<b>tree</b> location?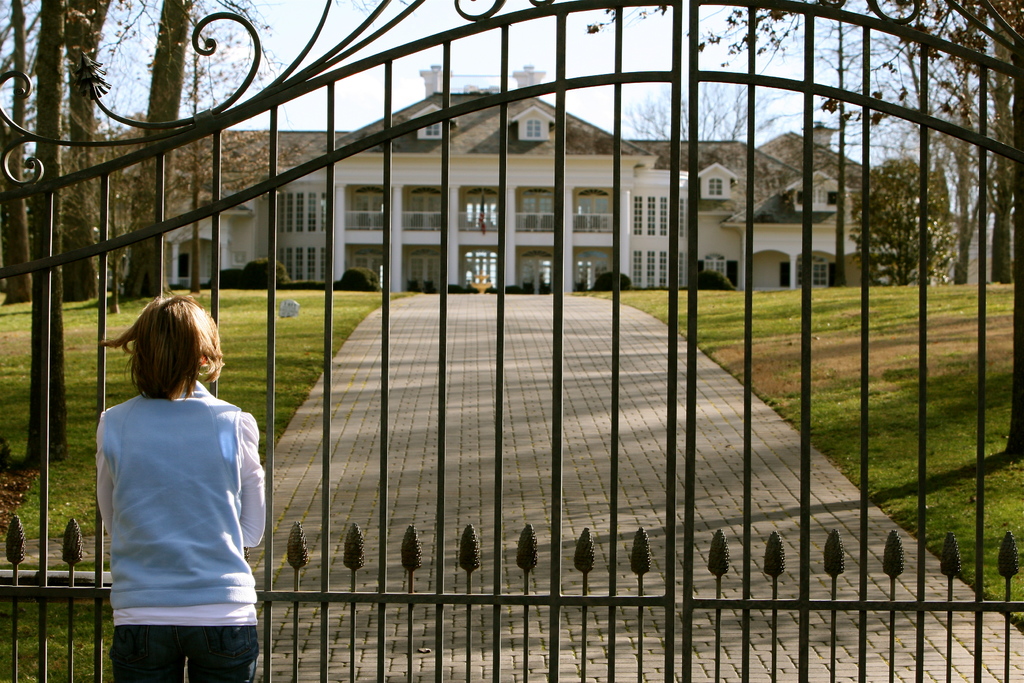
BBox(0, 0, 284, 304)
